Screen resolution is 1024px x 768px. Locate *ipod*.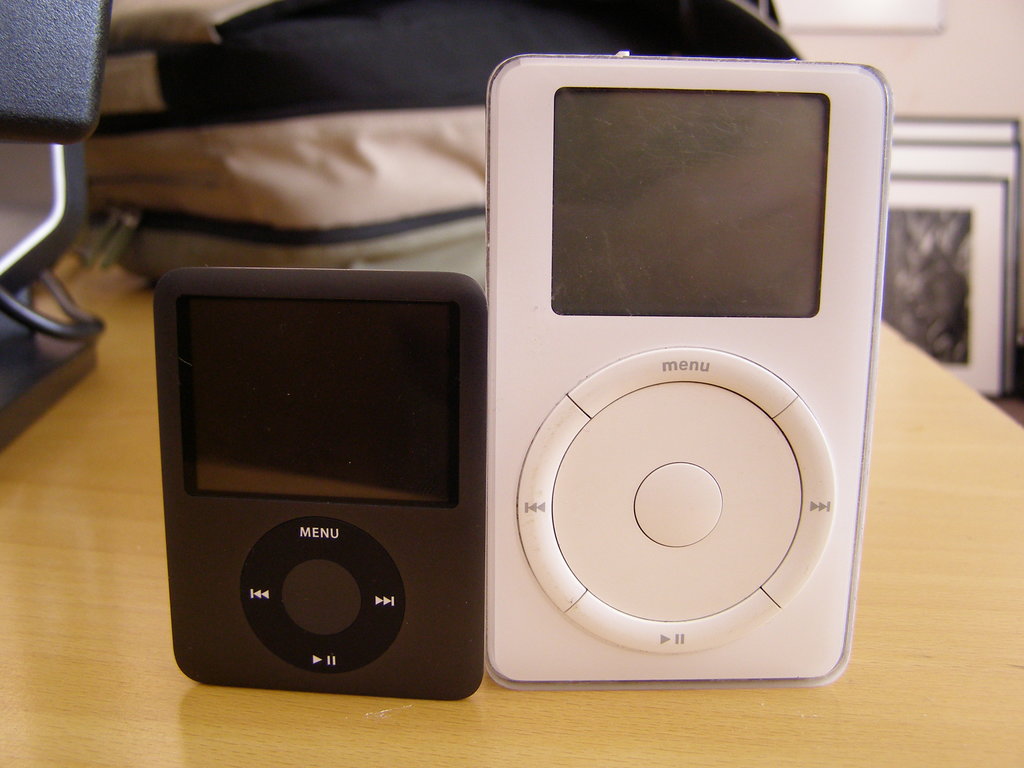
bbox=[484, 50, 888, 691].
